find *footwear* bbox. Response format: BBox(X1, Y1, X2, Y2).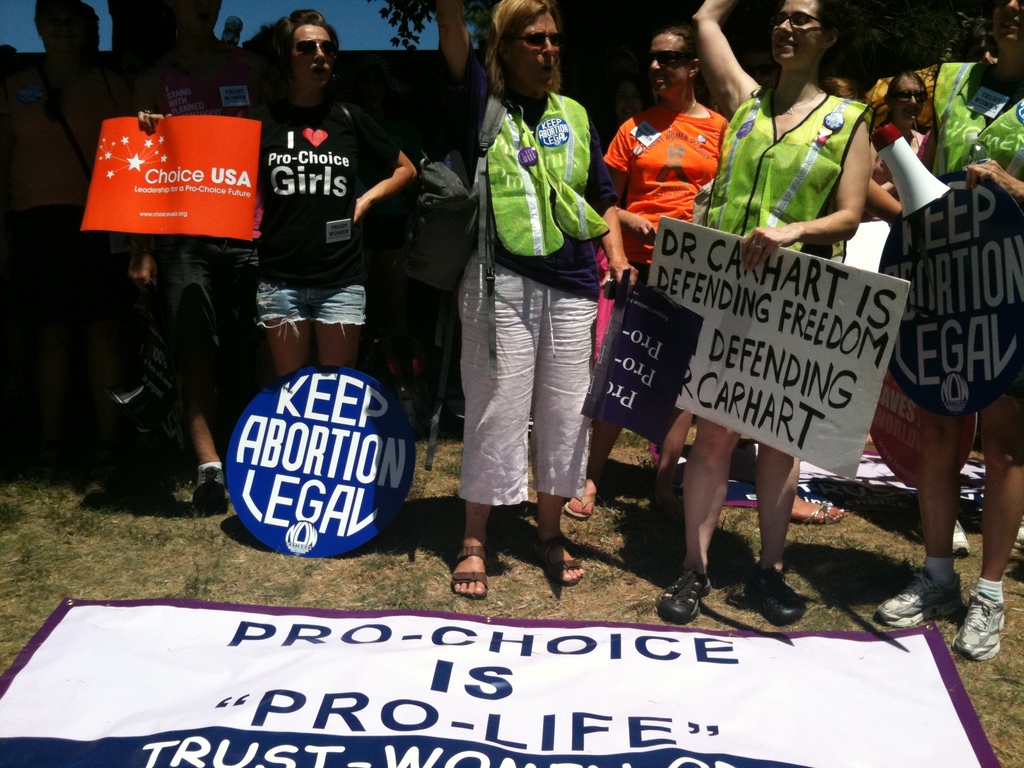
BBox(867, 566, 967, 628).
